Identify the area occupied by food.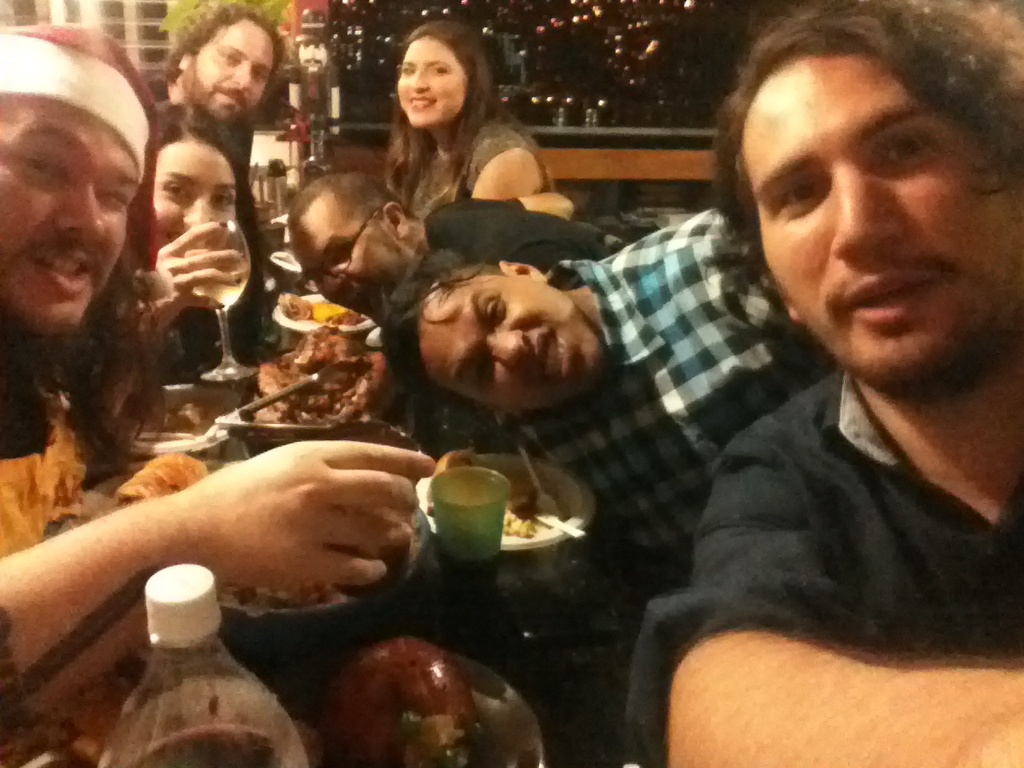
Area: x1=311, y1=298, x2=366, y2=326.
